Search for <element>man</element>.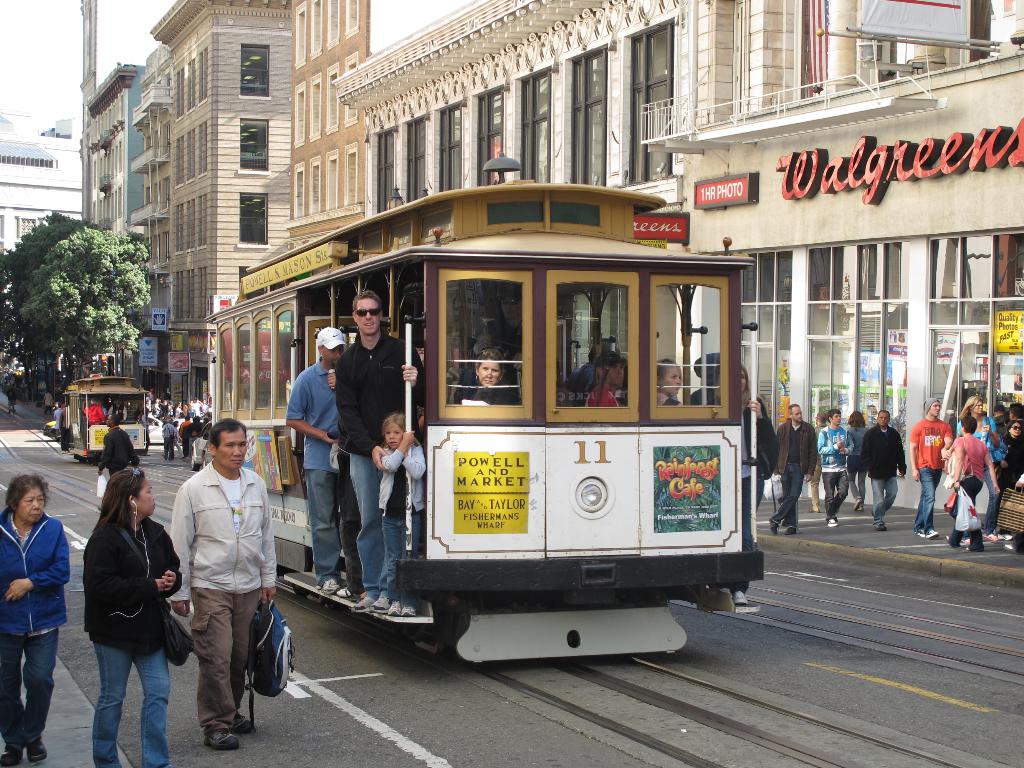
Found at x1=170 y1=416 x2=278 y2=751.
